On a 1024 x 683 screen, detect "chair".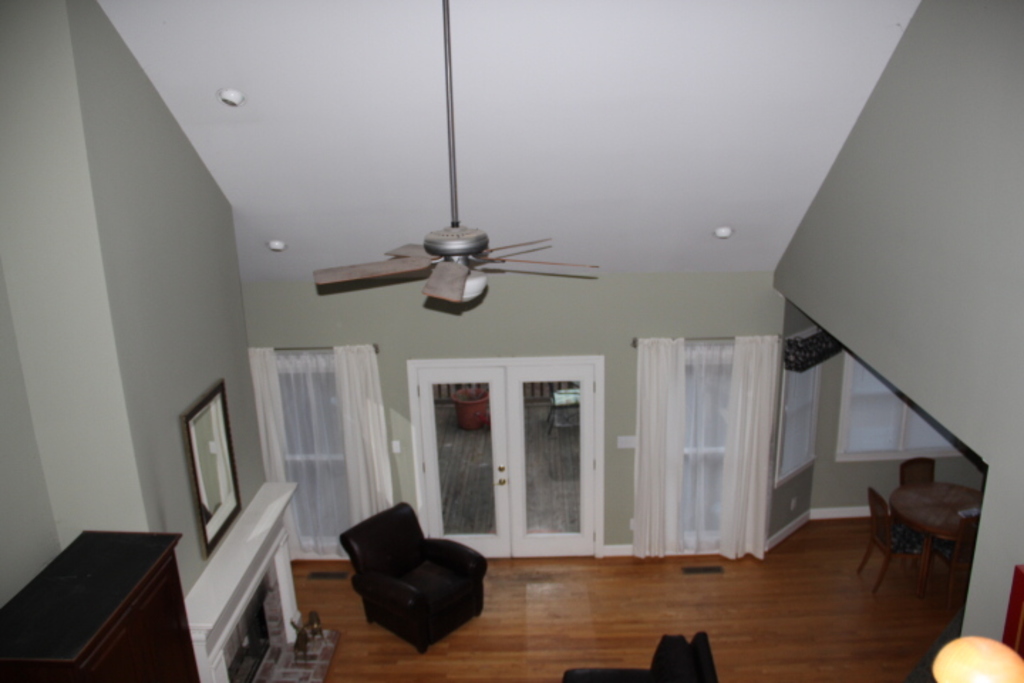
<box>899,455,936,489</box>.
